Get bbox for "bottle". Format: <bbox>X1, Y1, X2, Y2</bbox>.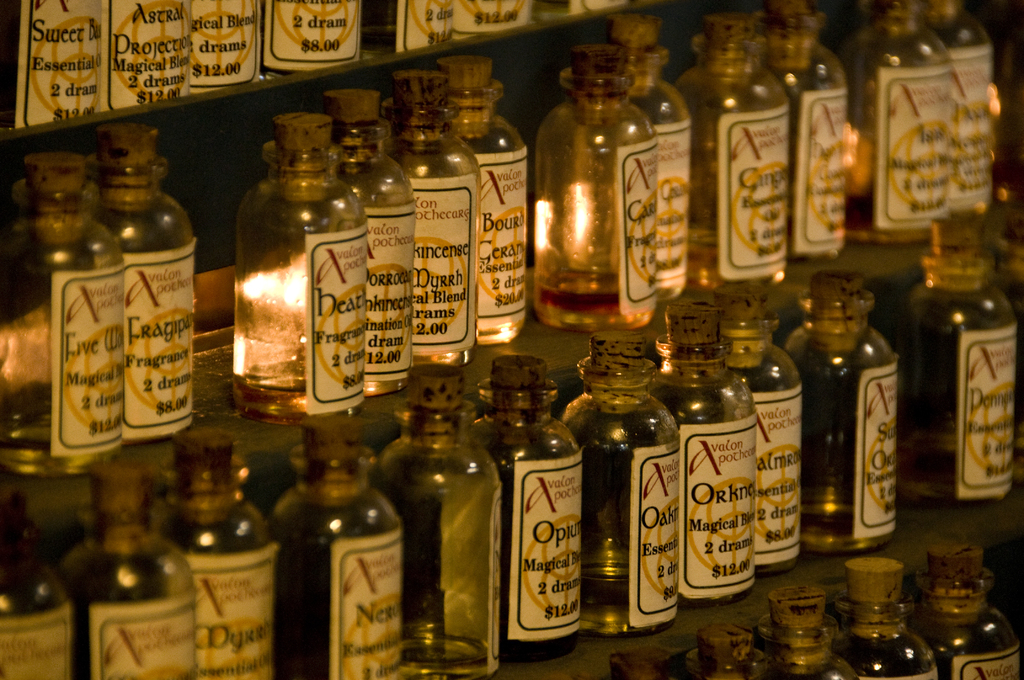
<bbox>328, 89, 420, 401</bbox>.
